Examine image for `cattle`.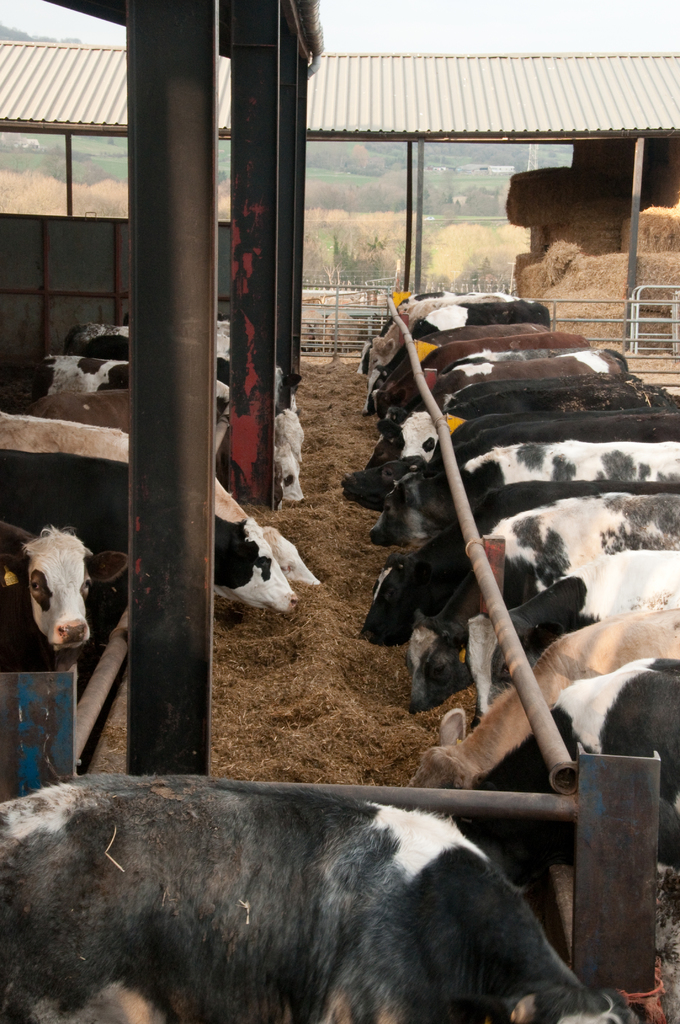
Examination result: l=350, t=484, r=679, b=645.
